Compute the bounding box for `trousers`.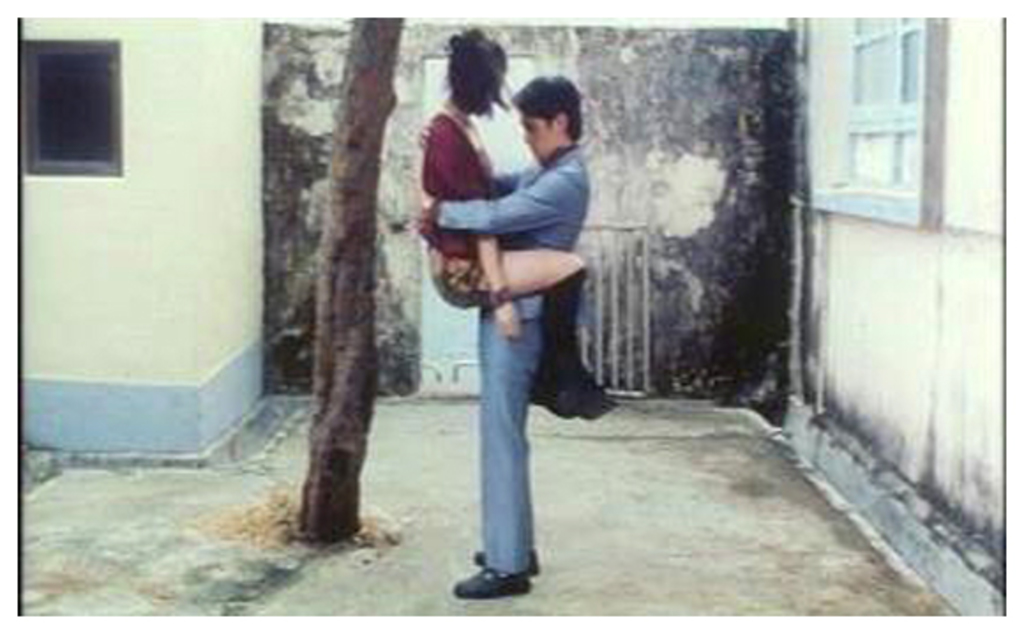
{"left": 459, "top": 304, "right": 570, "bottom": 583}.
